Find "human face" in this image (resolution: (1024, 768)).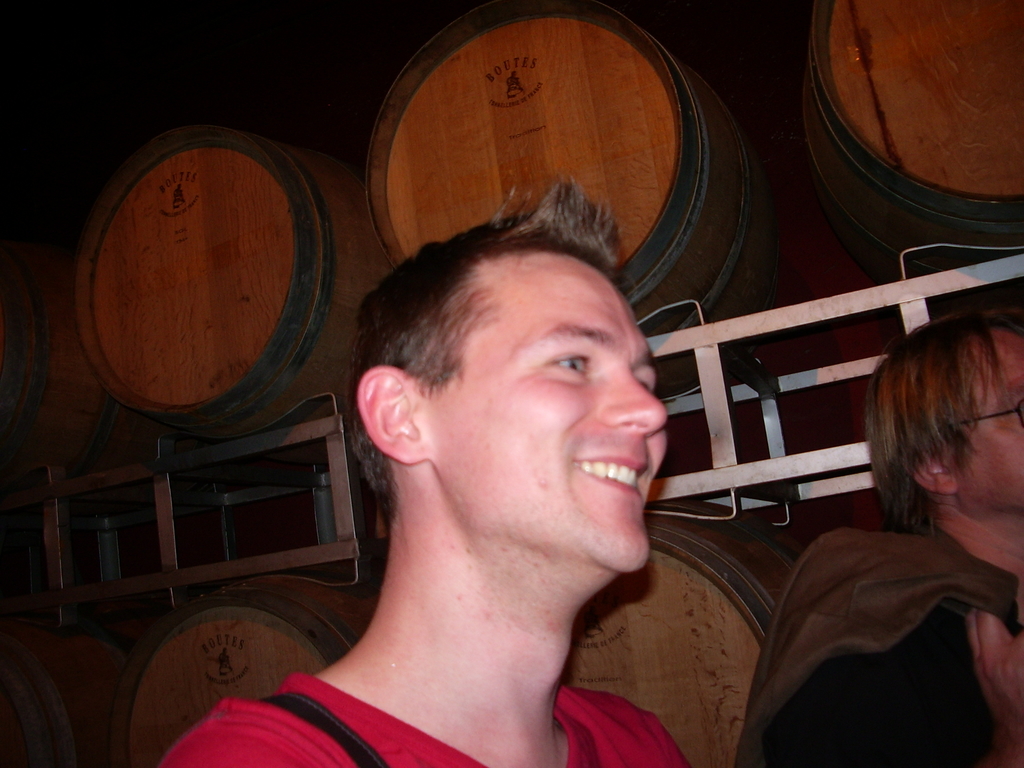
pyautogui.locateOnScreen(954, 326, 1023, 508).
